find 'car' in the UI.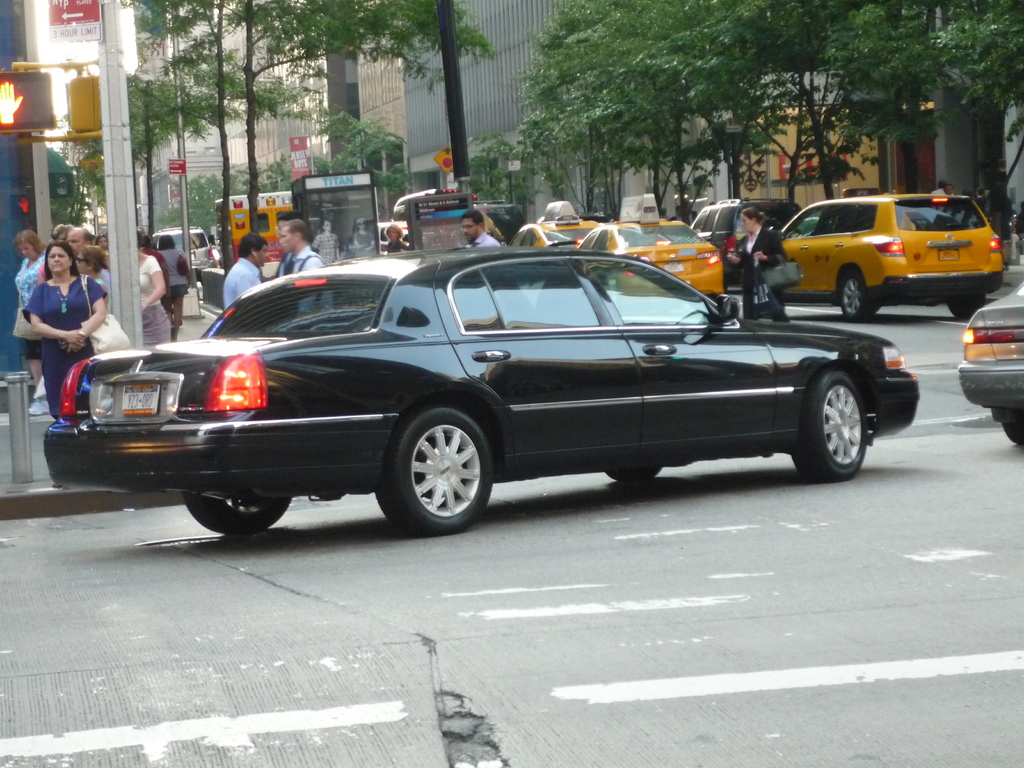
UI element at left=474, top=198, right=529, bottom=236.
